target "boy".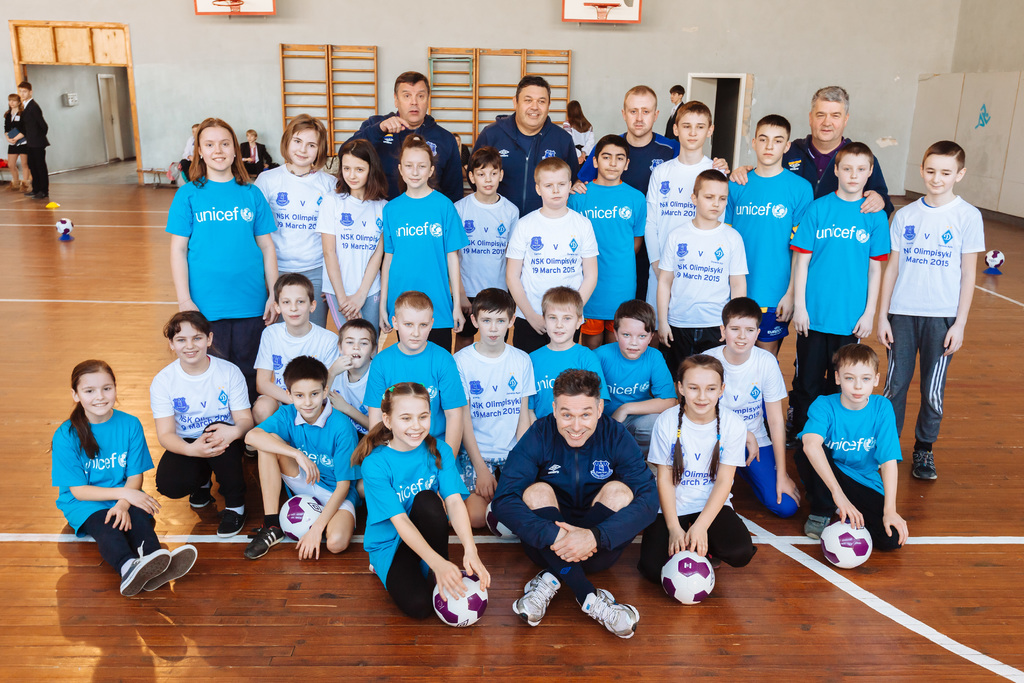
Target region: box=[646, 103, 728, 344].
